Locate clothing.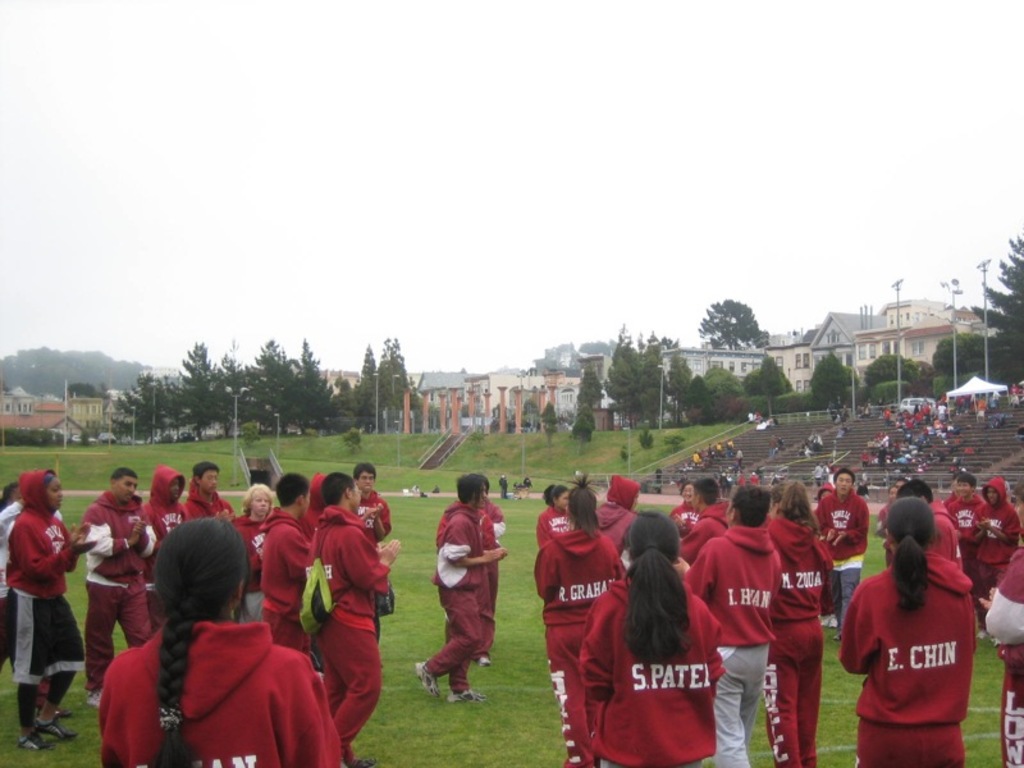
Bounding box: [left=436, top=509, right=494, bottom=654].
